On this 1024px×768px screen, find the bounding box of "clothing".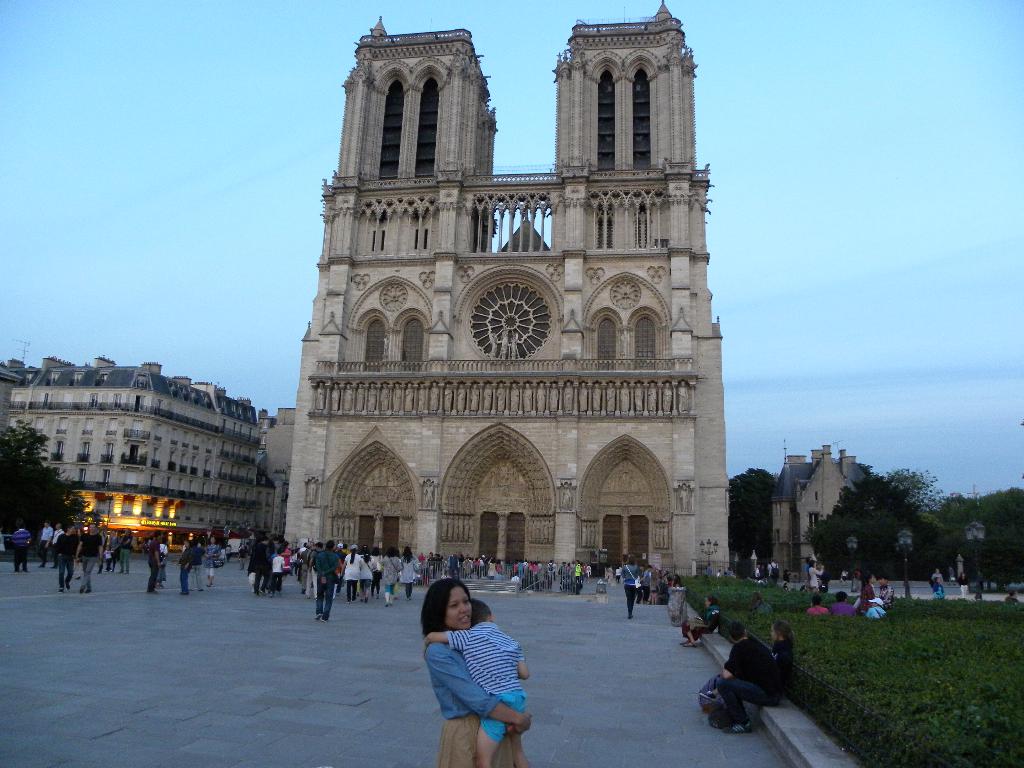
Bounding box: {"left": 756, "top": 572, "right": 758, "bottom": 580}.
